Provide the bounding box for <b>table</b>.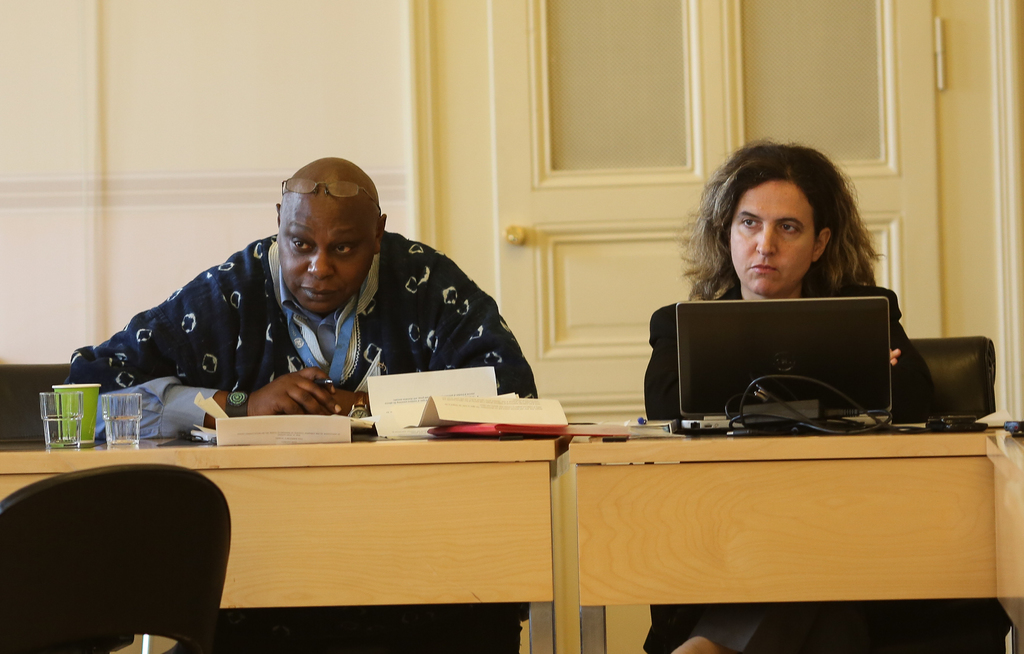
[x1=1, y1=409, x2=1023, y2=653].
